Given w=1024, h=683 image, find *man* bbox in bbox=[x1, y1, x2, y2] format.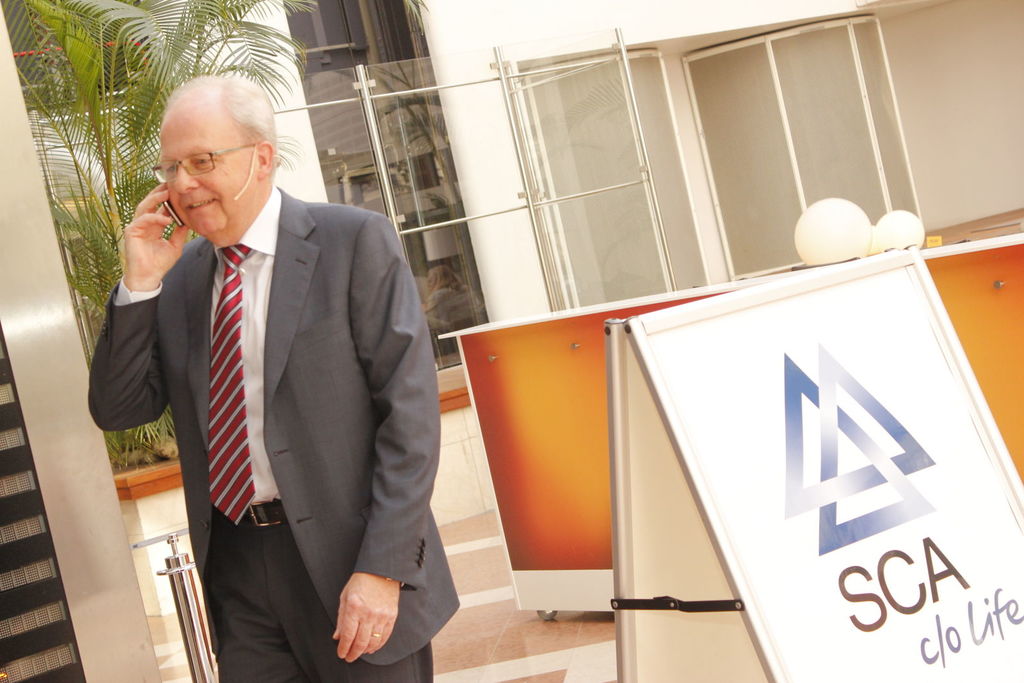
bbox=[102, 69, 433, 666].
